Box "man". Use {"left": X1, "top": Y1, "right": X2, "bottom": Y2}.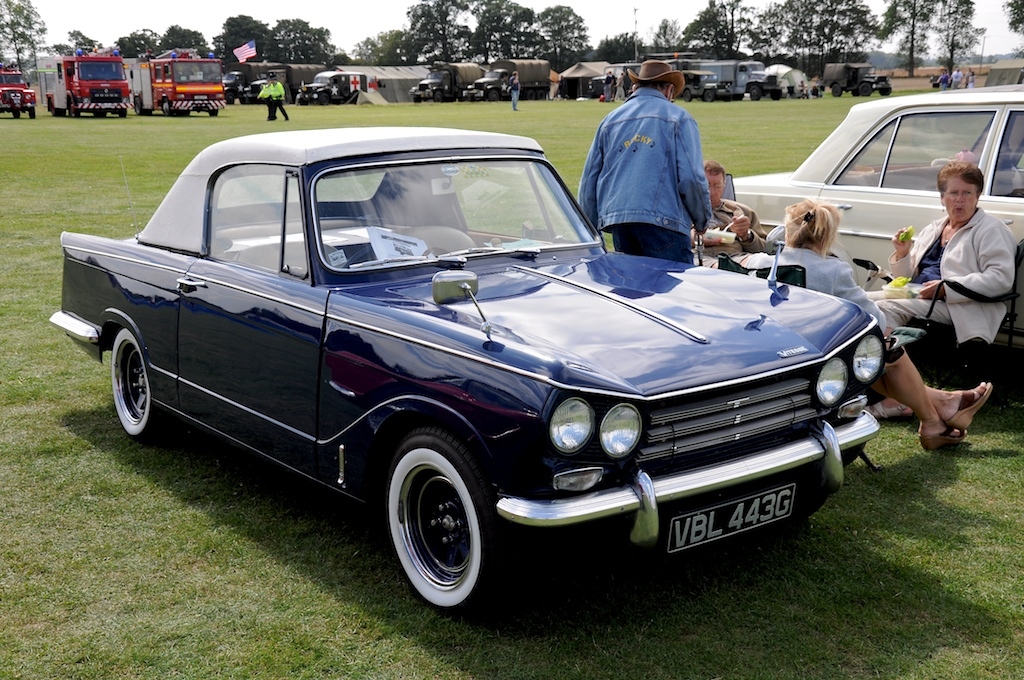
{"left": 259, "top": 77, "right": 274, "bottom": 115}.
